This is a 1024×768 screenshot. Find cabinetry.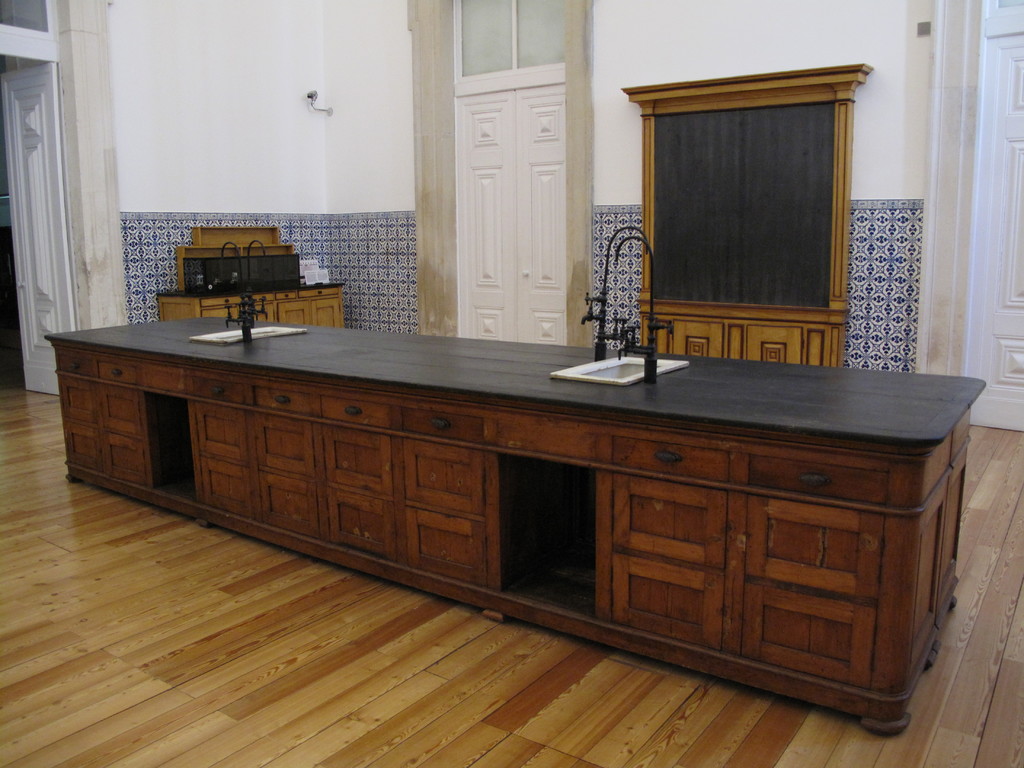
Bounding box: locate(47, 319, 984, 729).
